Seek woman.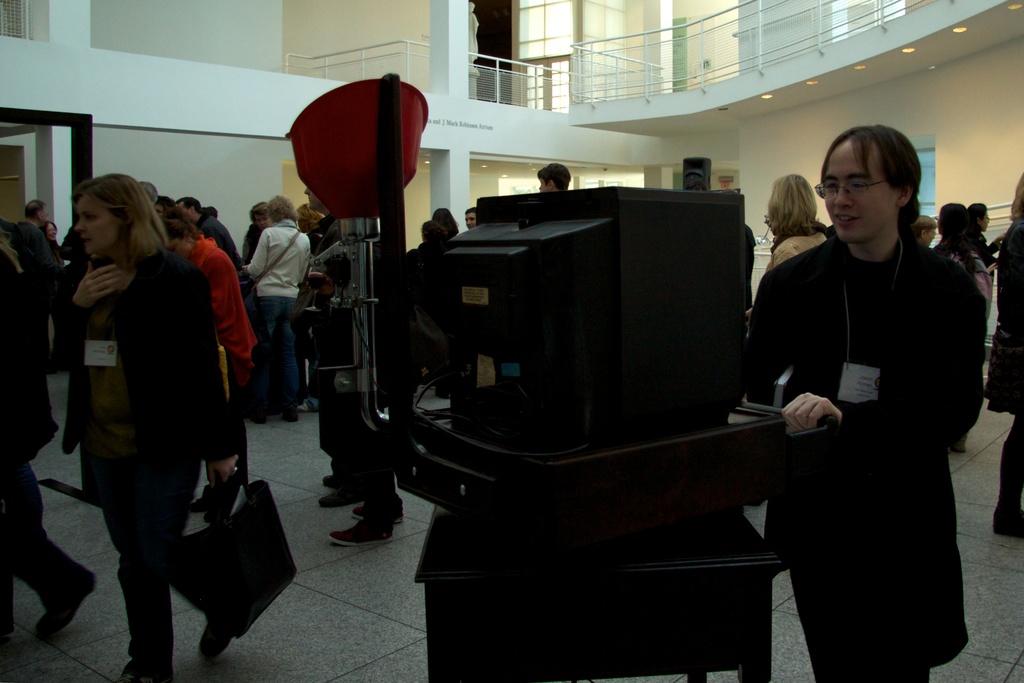
[x1=761, y1=170, x2=830, y2=581].
